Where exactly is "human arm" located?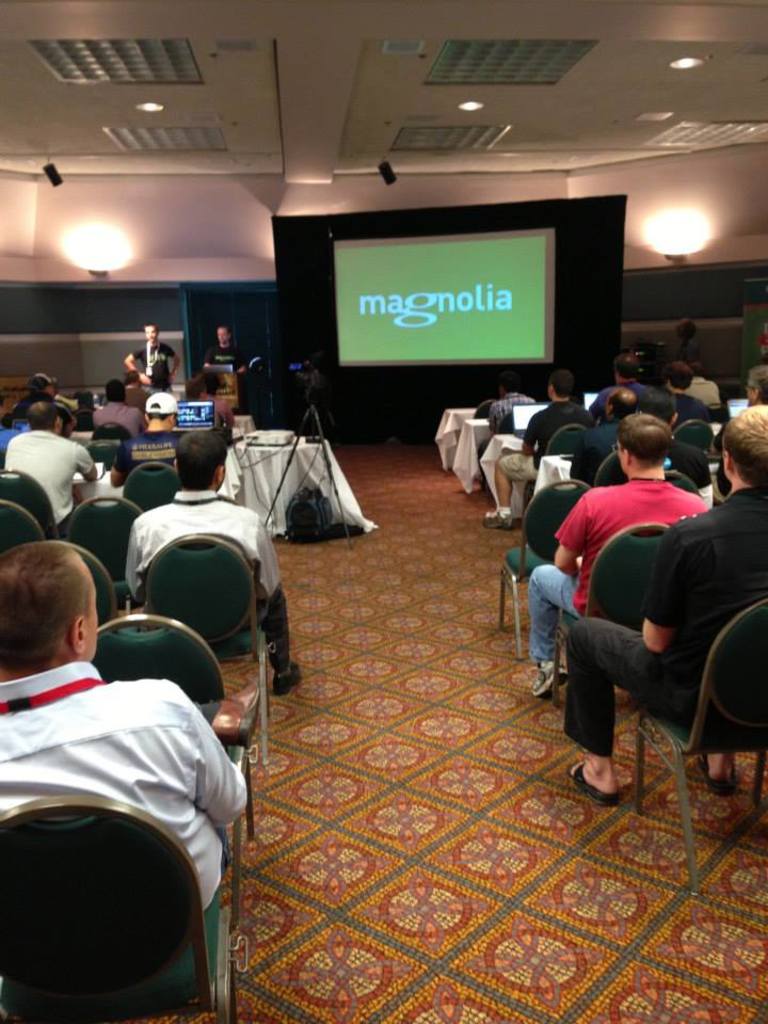
Its bounding box is select_region(518, 407, 547, 461).
